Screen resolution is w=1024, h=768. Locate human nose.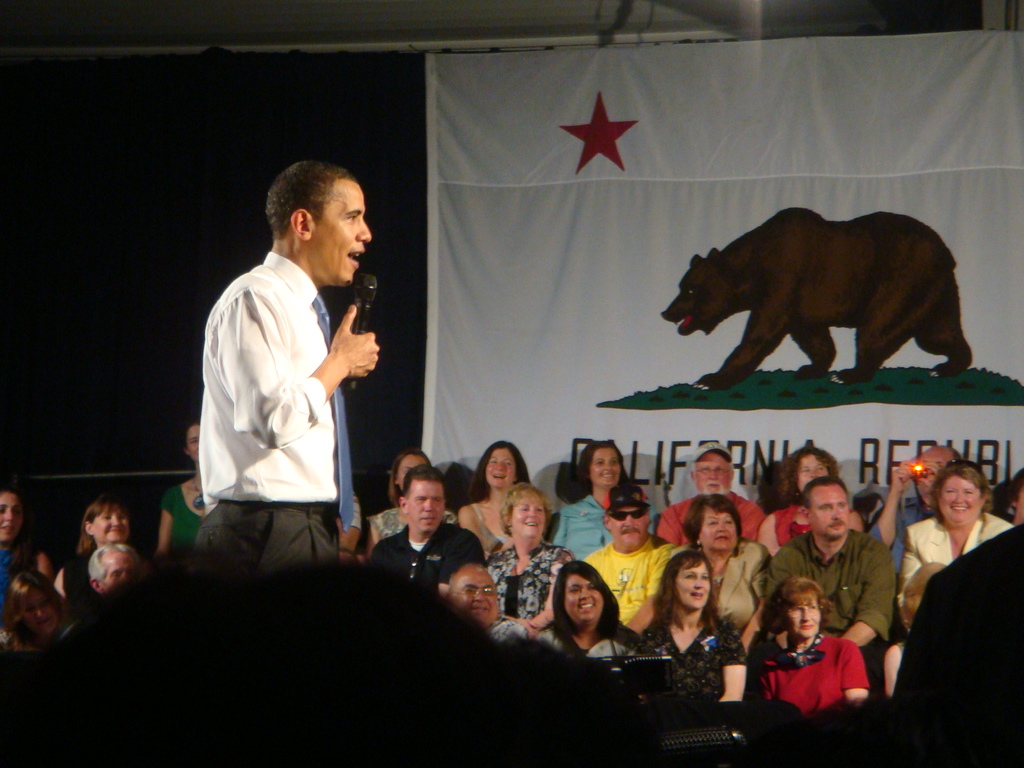
707:474:718:479.
